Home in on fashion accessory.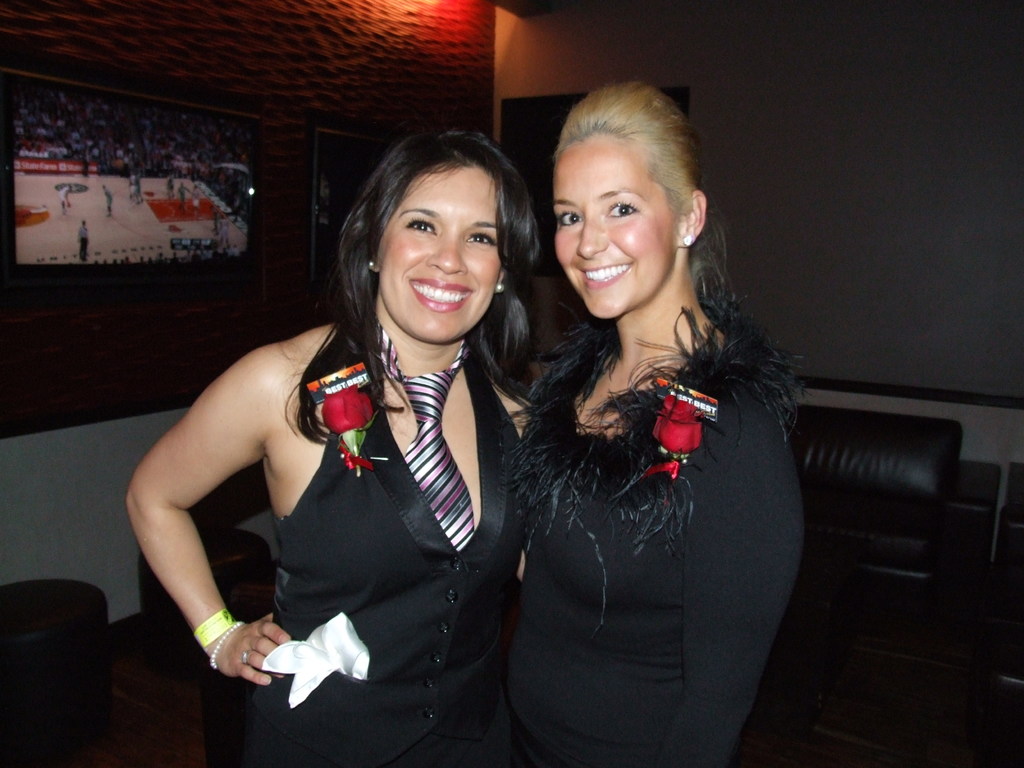
Homed in at {"left": 256, "top": 606, "right": 371, "bottom": 709}.
